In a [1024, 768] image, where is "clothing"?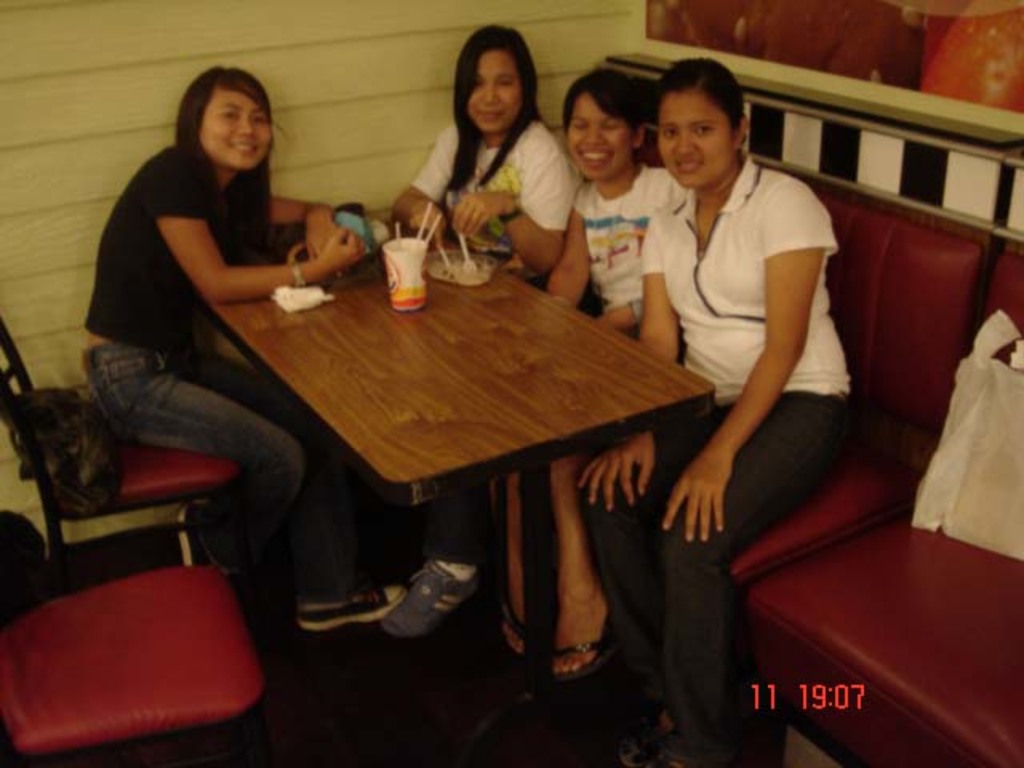
l=80, t=146, r=355, b=581.
